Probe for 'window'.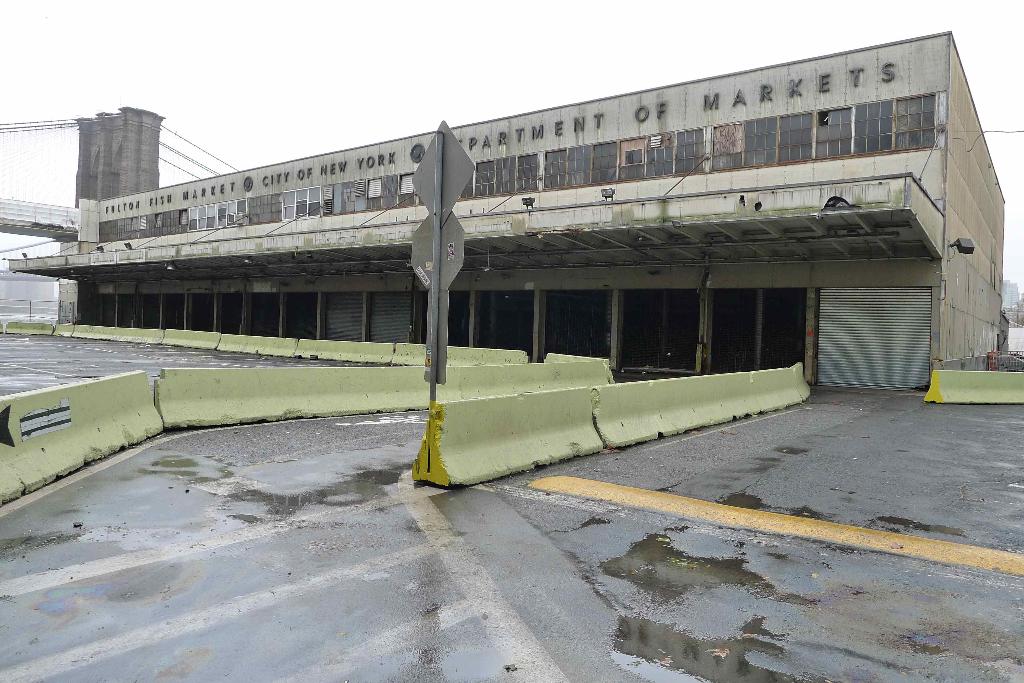
Probe result: box(543, 145, 568, 188).
